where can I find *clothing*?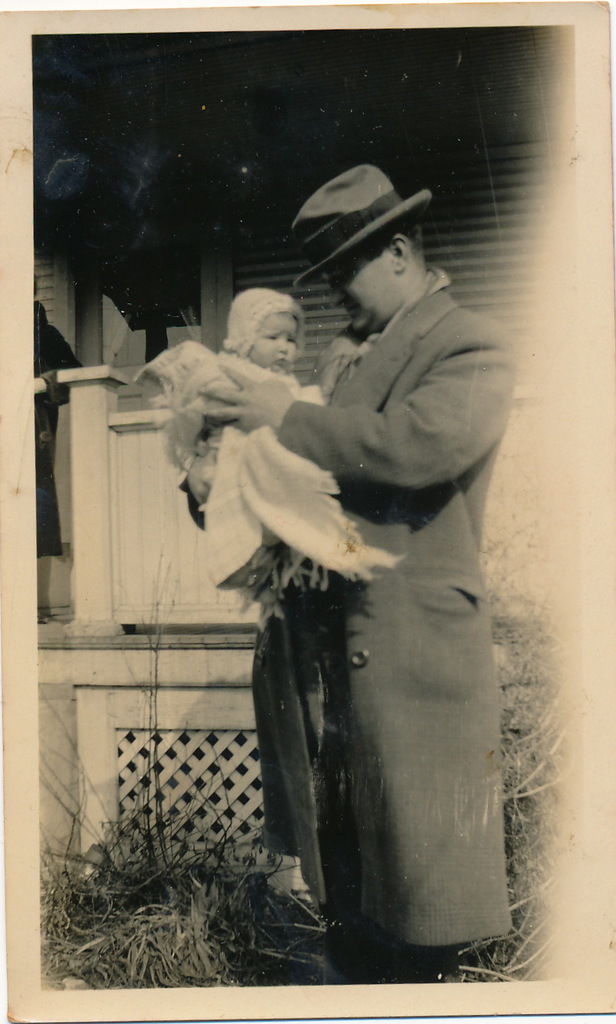
You can find it at select_region(199, 293, 542, 948).
